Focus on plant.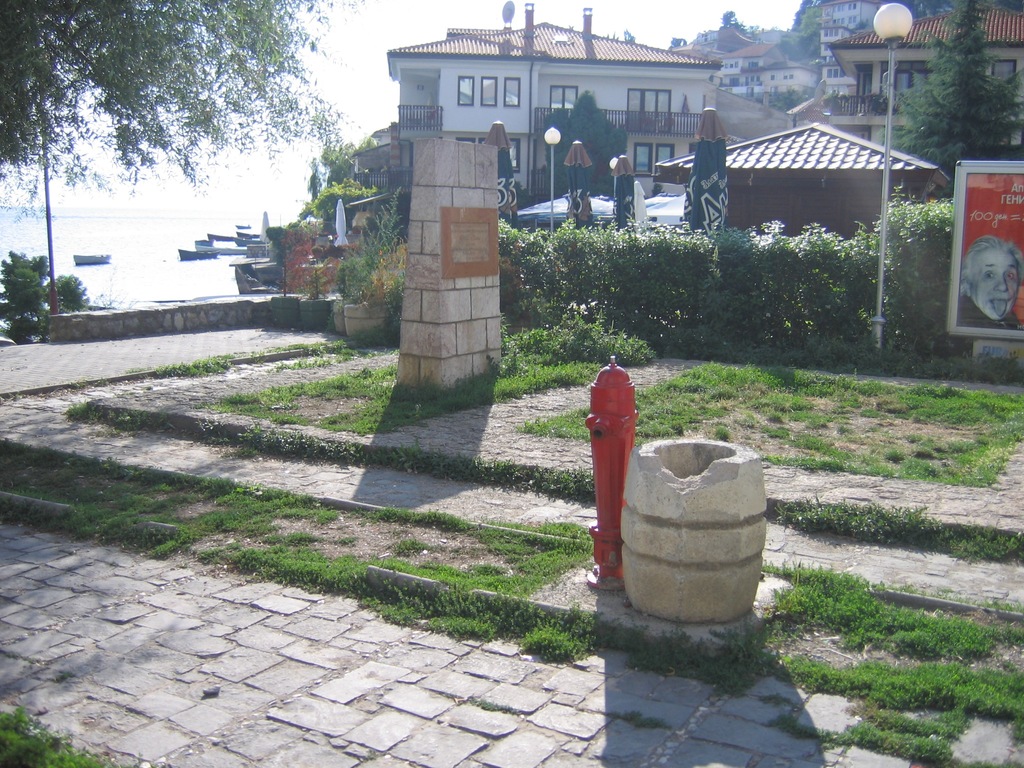
Focused at BBox(265, 214, 346, 307).
